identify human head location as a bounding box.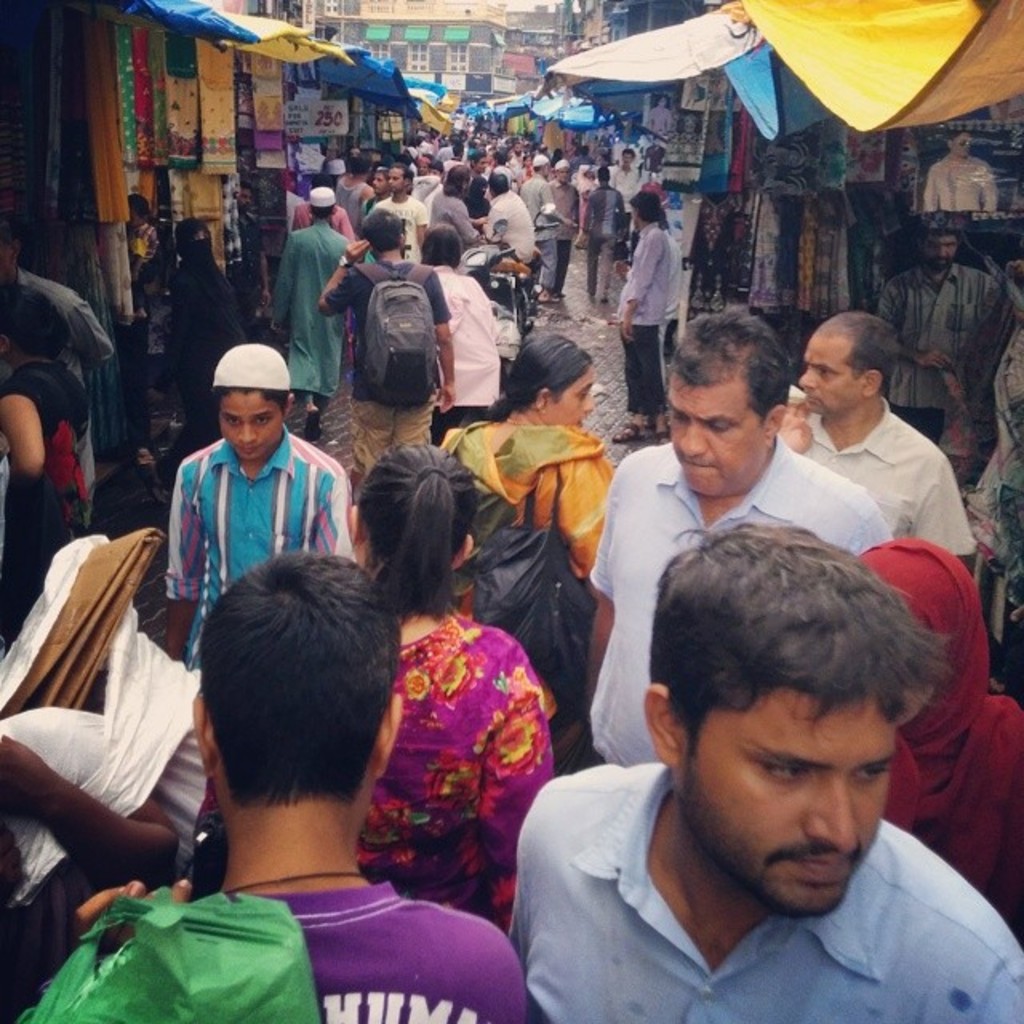
488,173,512,195.
